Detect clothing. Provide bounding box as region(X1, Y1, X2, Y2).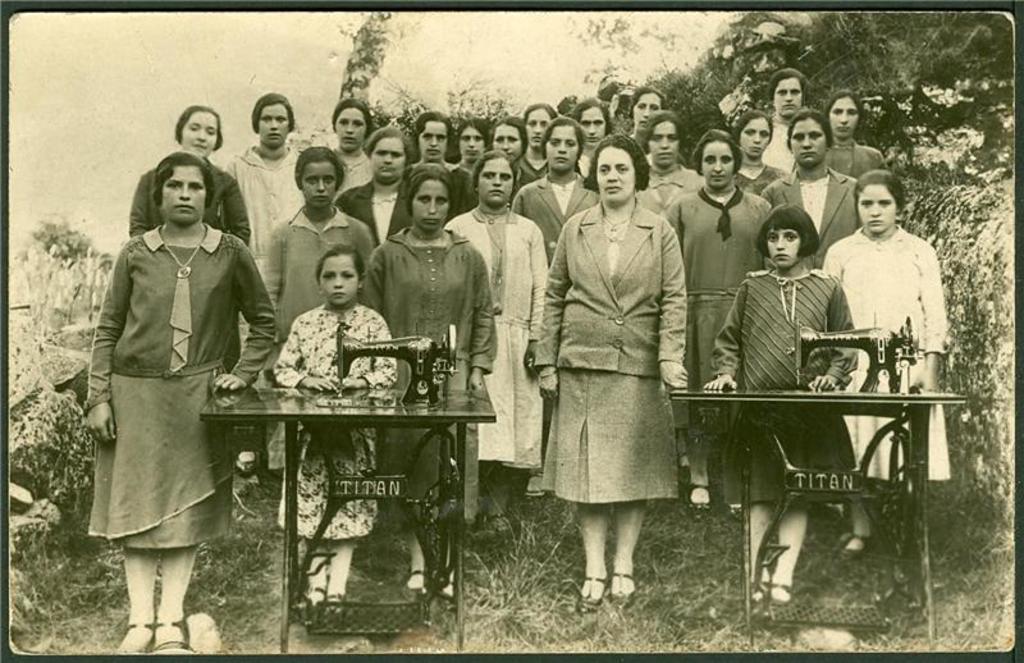
region(216, 146, 319, 274).
